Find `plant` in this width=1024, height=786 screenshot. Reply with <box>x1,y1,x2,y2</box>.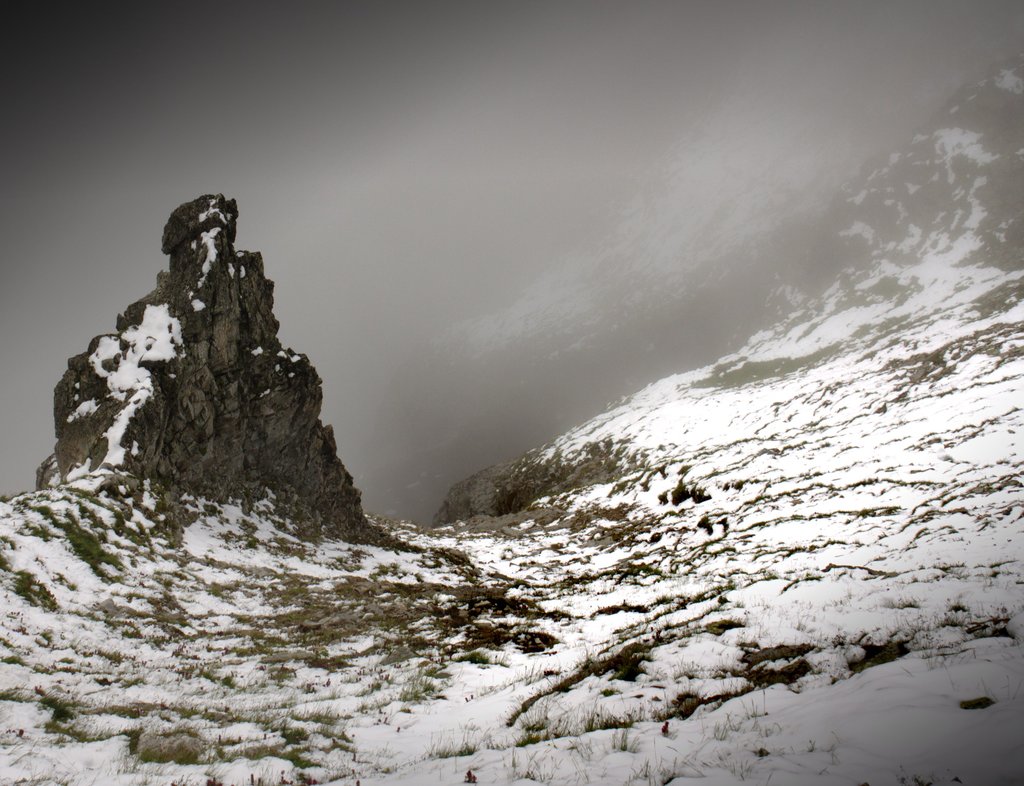
<box>520,694,559,726</box>.
